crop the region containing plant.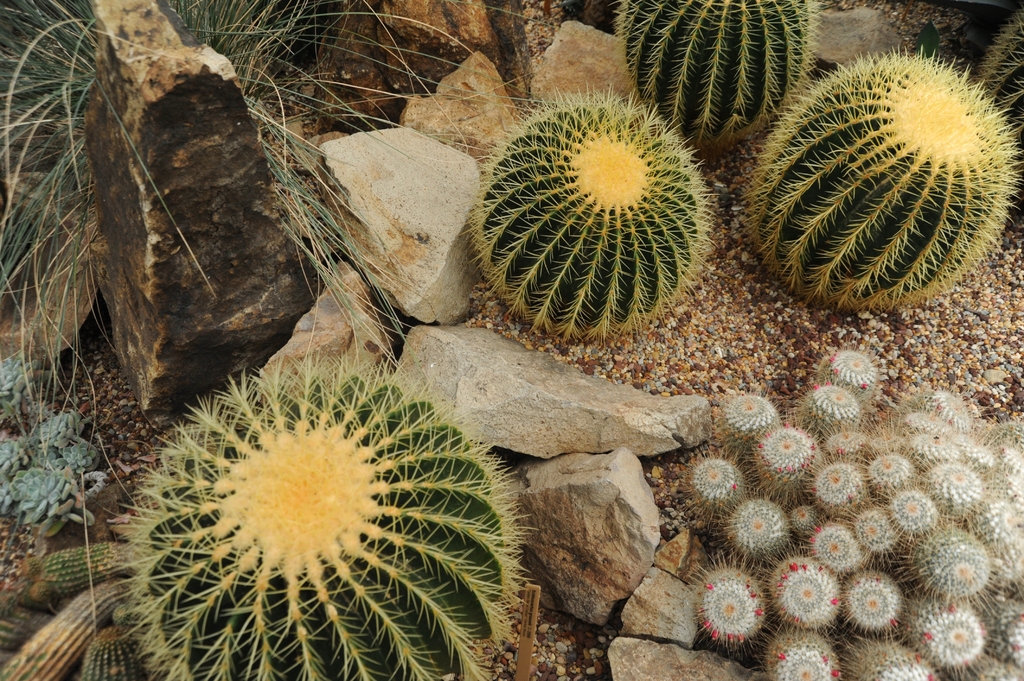
Crop region: 0 339 63 424.
